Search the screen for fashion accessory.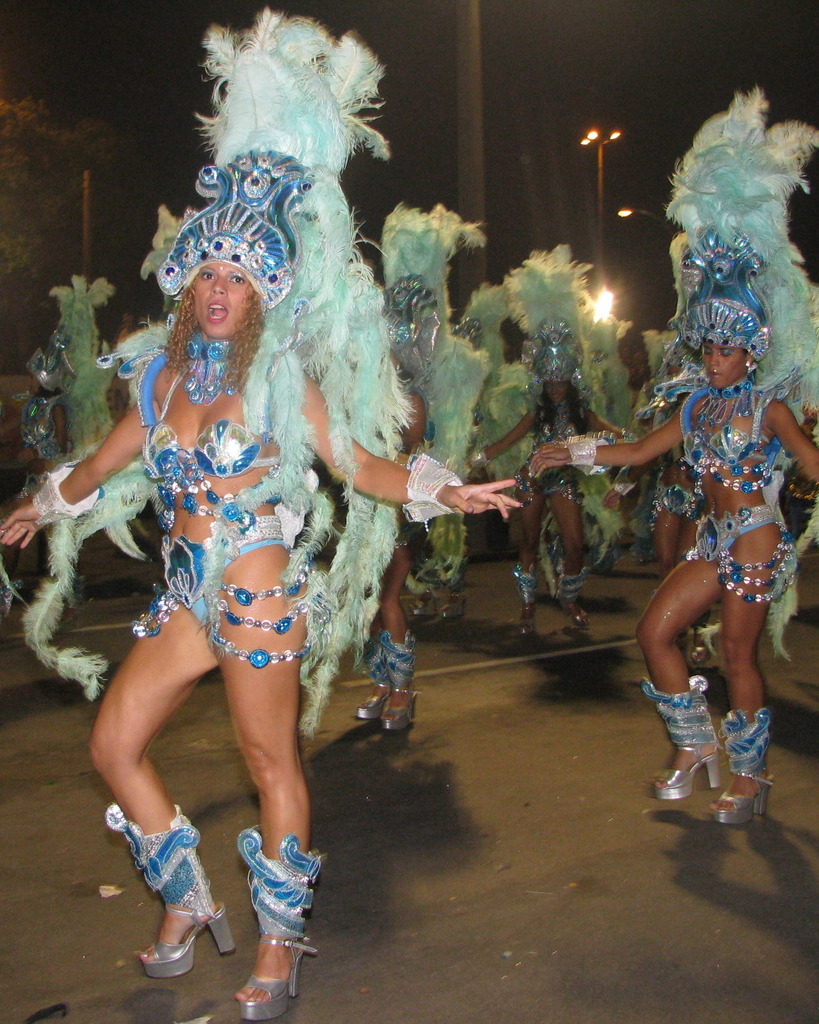
Found at (x1=439, y1=587, x2=467, y2=620).
